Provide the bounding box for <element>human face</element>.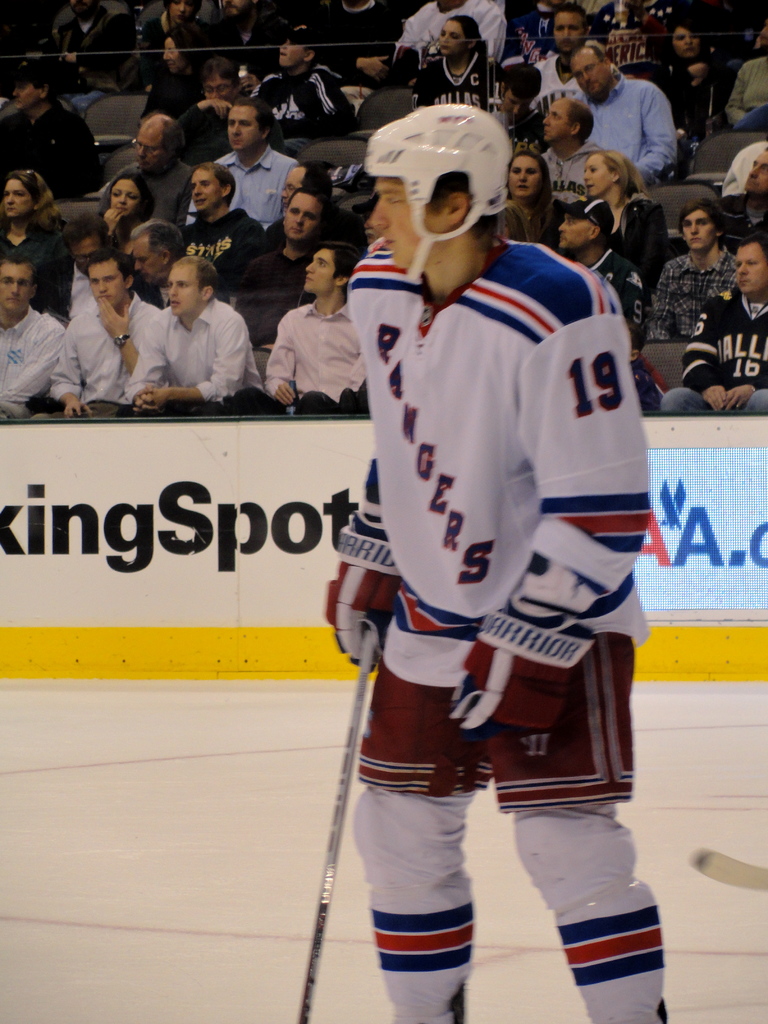
rect(136, 243, 159, 286).
